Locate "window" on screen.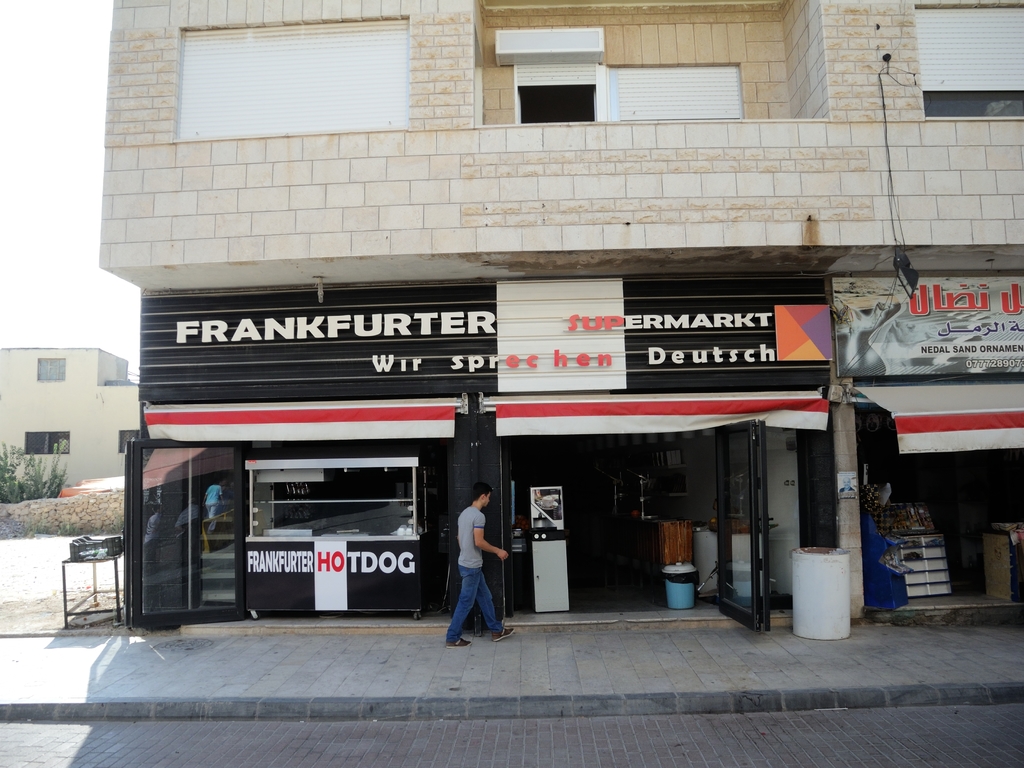
On screen at bbox=[163, 20, 422, 161].
